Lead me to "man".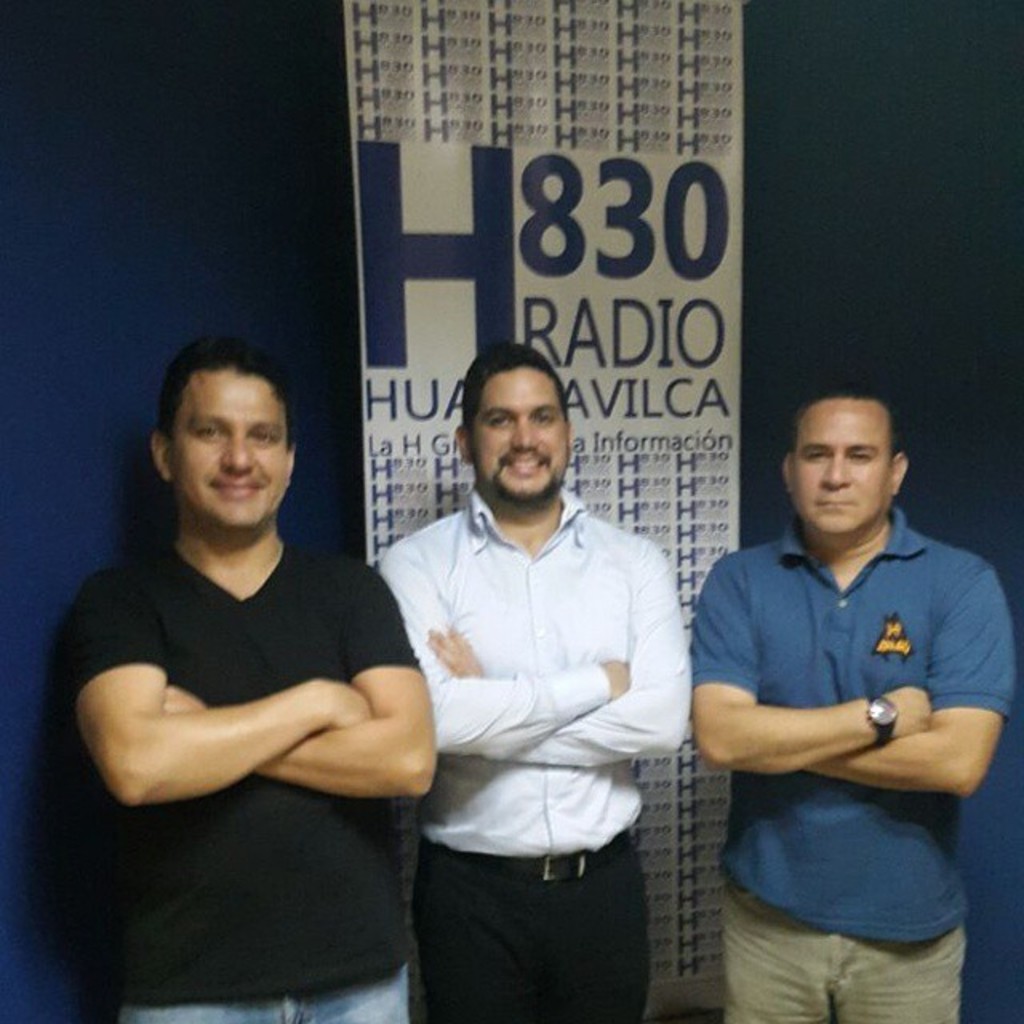
Lead to 382/339/696/1022.
